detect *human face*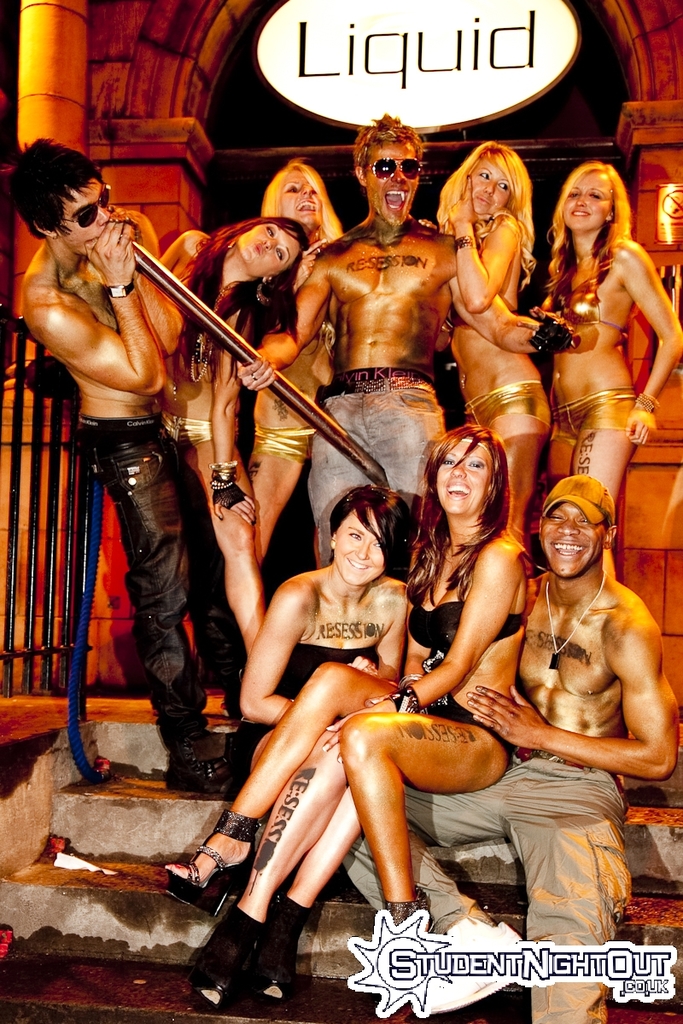
detection(236, 218, 295, 273)
